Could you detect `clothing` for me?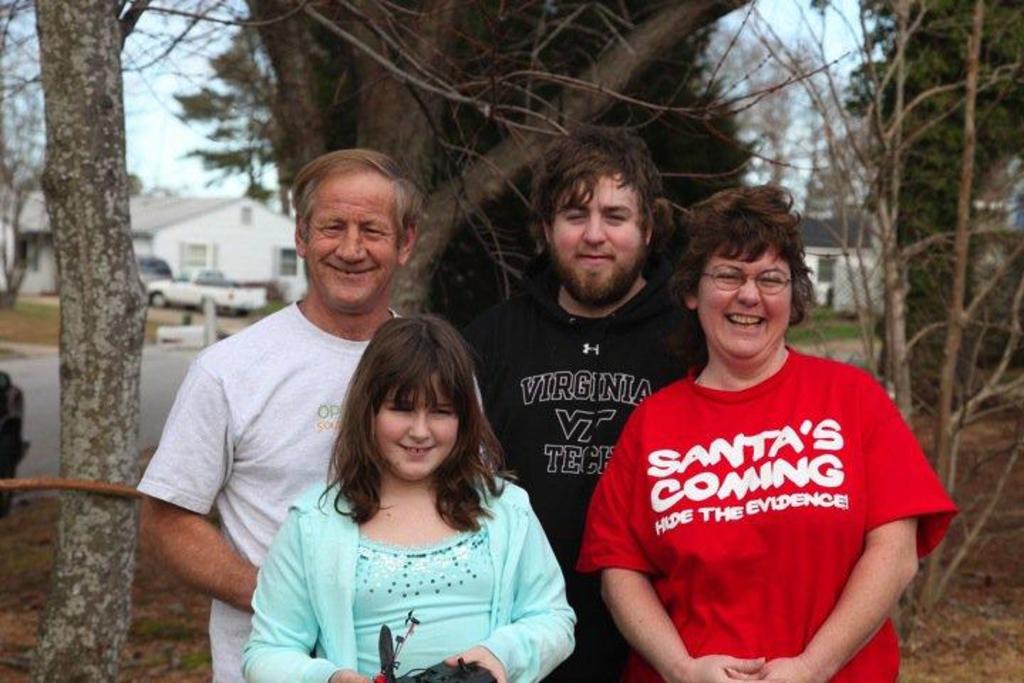
Detection result: 452 289 711 682.
